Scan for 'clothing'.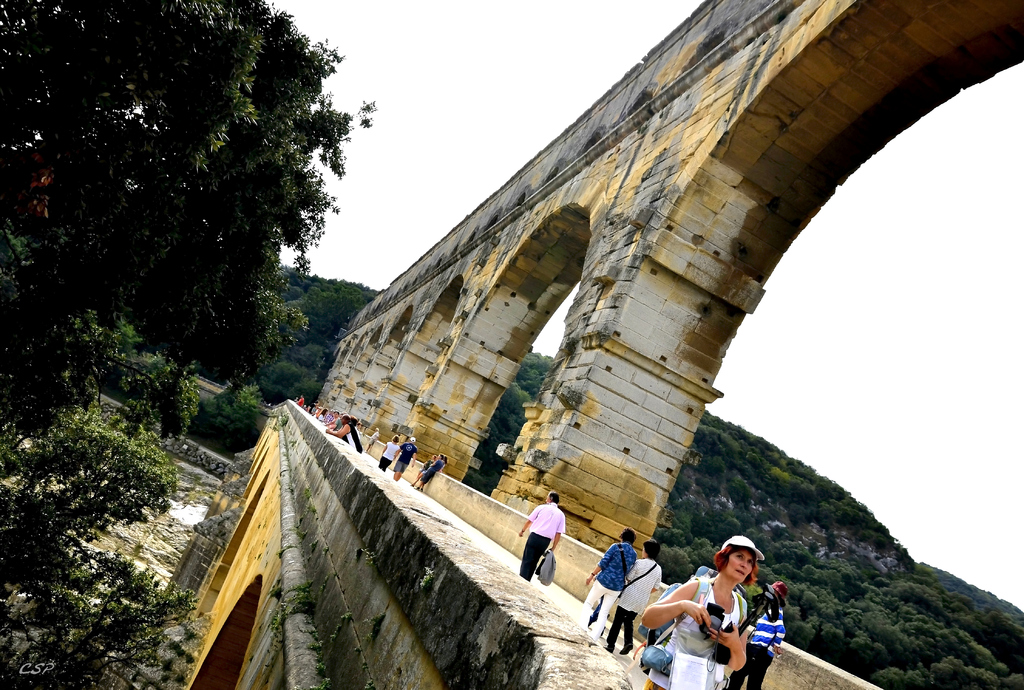
Scan result: (x1=520, y1=502, x2=566, y2=581).
